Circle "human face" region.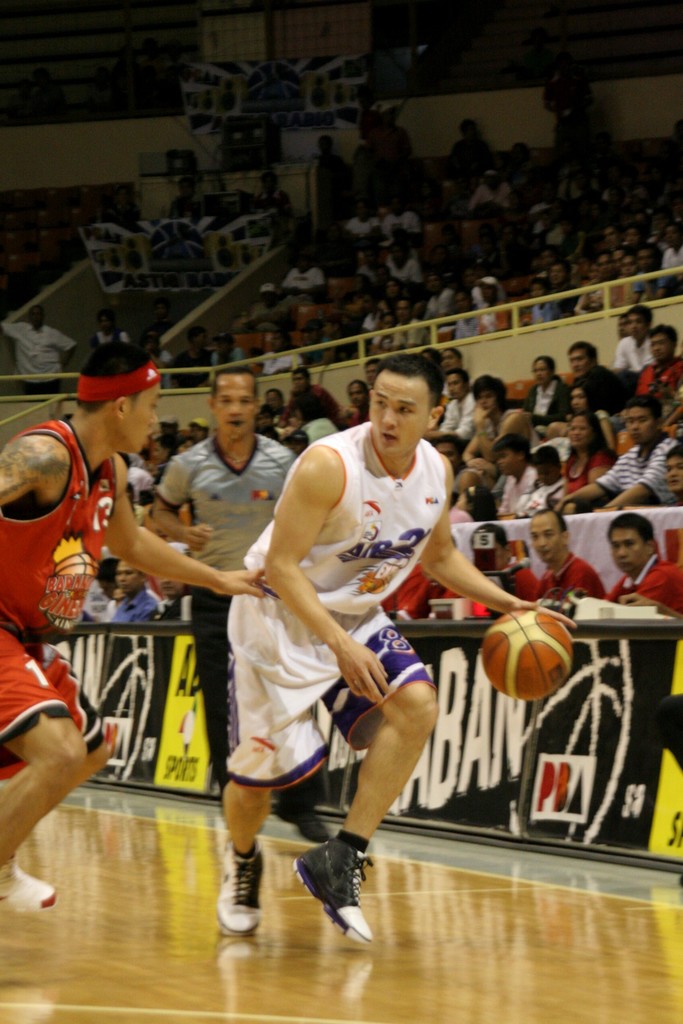
Region: 613,250,623,273.
